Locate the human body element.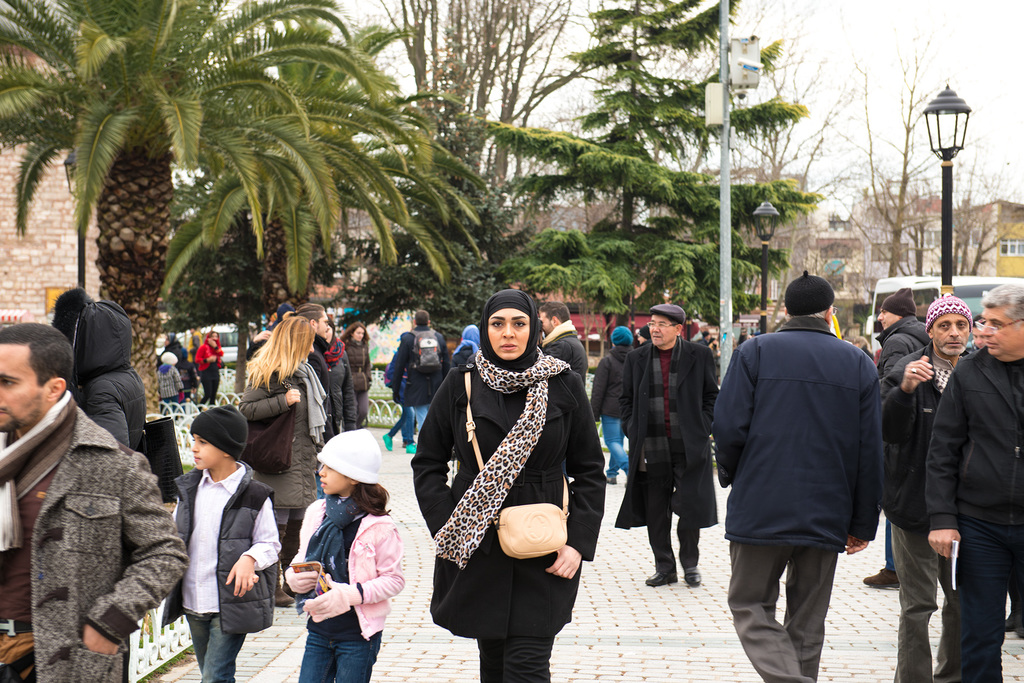
Element bbox: pyautogui.locateOnScreen(405, 330, 445, 433).
